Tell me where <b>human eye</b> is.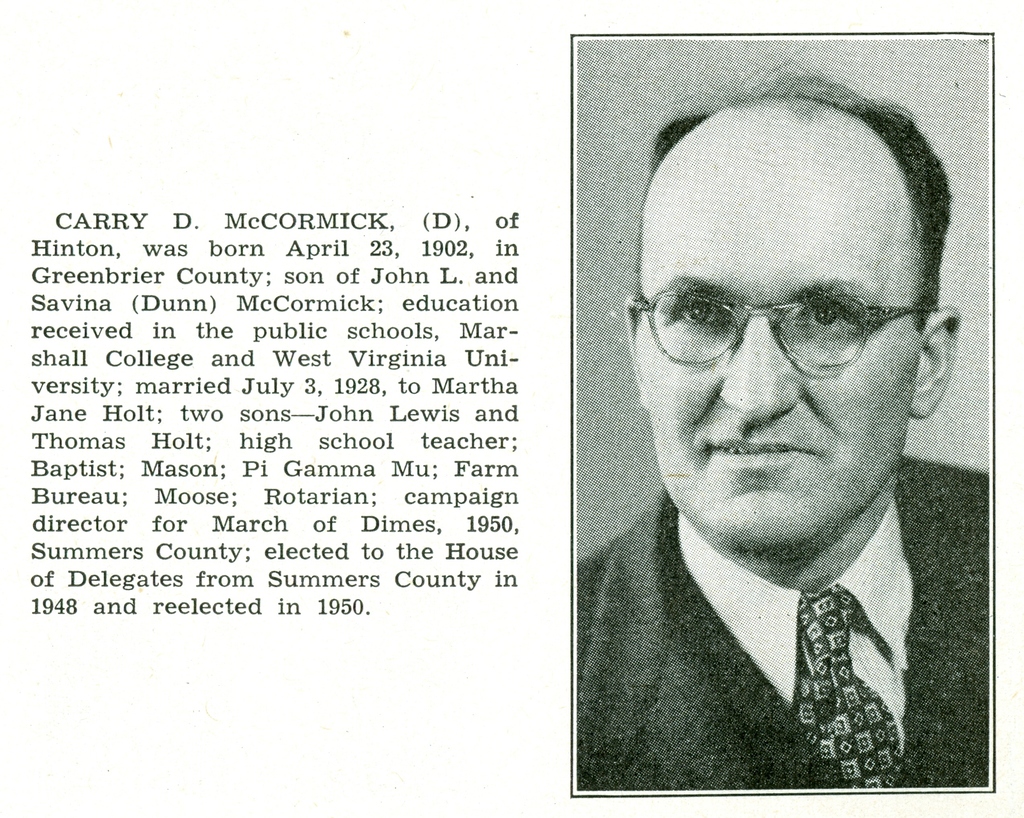
<b>human eye</b> is at crop(785, 293, 867, 335).
